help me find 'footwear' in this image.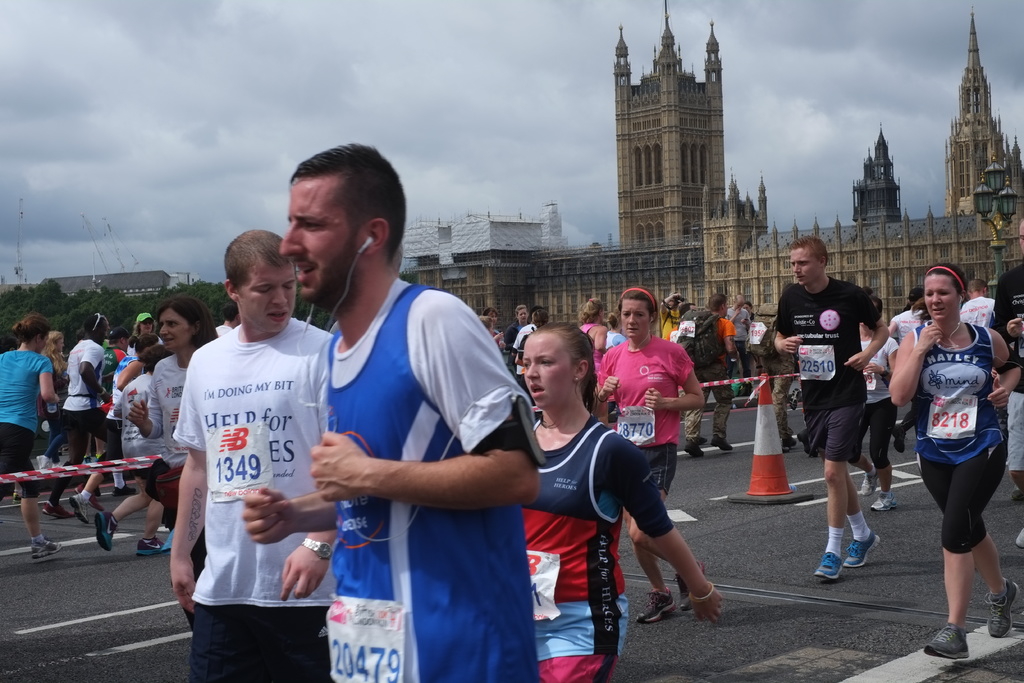
Found it: x1=67 y1=491 x2=88 y2=527.
